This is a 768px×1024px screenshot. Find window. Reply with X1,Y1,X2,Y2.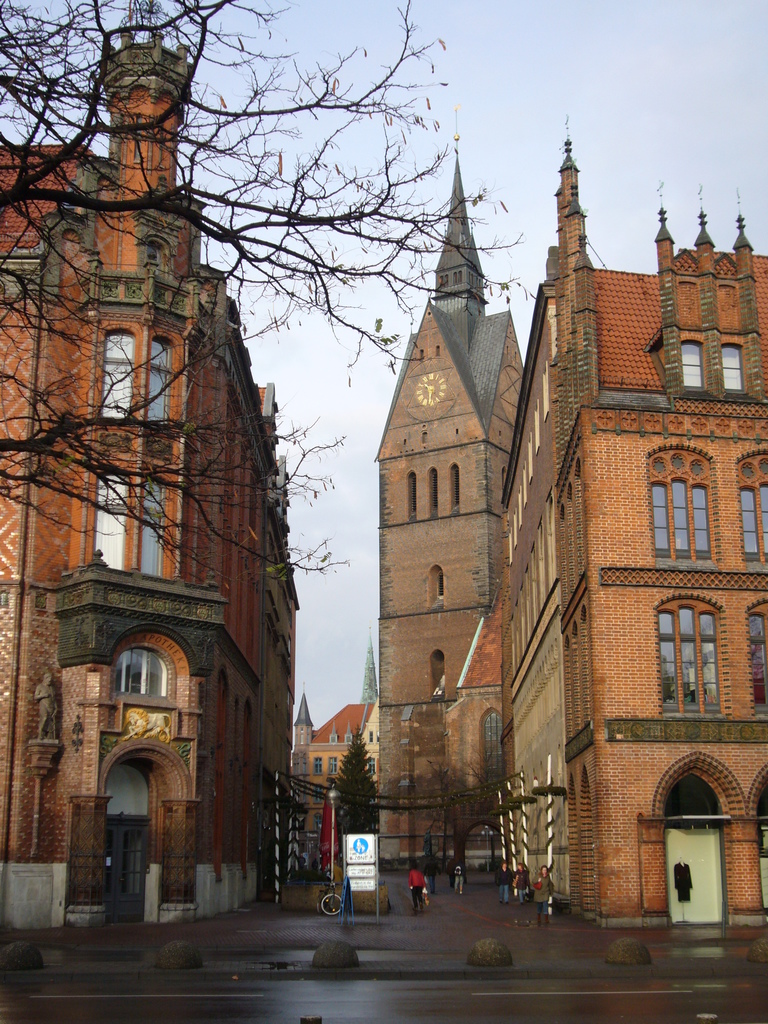
659,603,717,715.
